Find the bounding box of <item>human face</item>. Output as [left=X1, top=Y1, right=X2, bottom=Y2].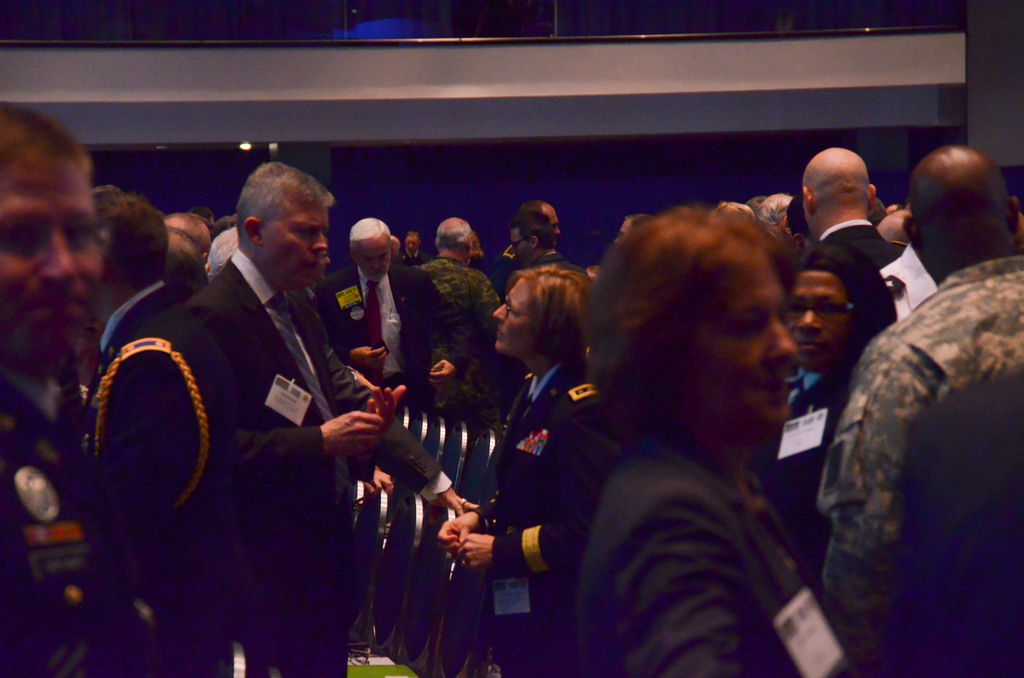
[left=252, top=202, right=339, bottom=286].
